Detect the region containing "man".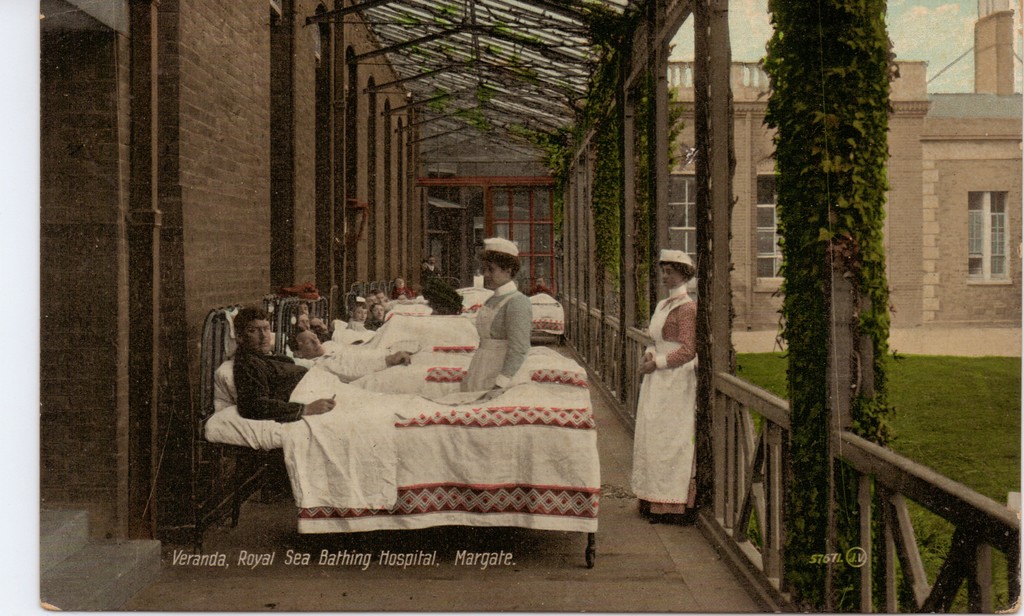
(left=233, top=304, right=342, bottom=425).
